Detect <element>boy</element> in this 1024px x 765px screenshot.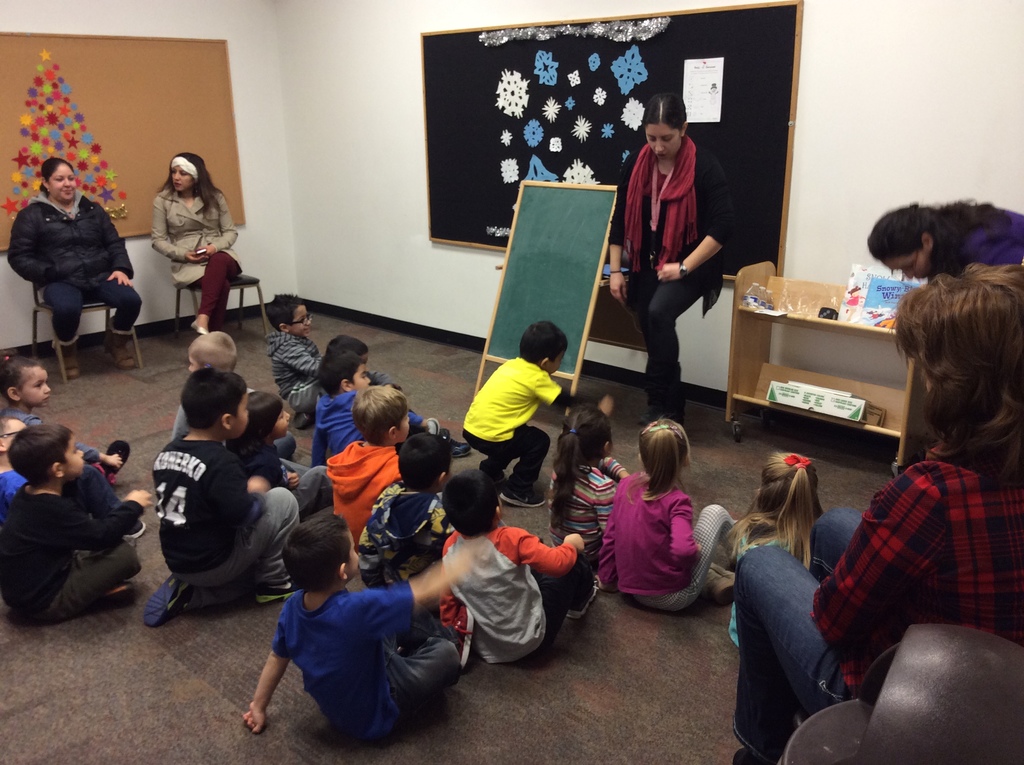
Detection: 269 282 326 429.
